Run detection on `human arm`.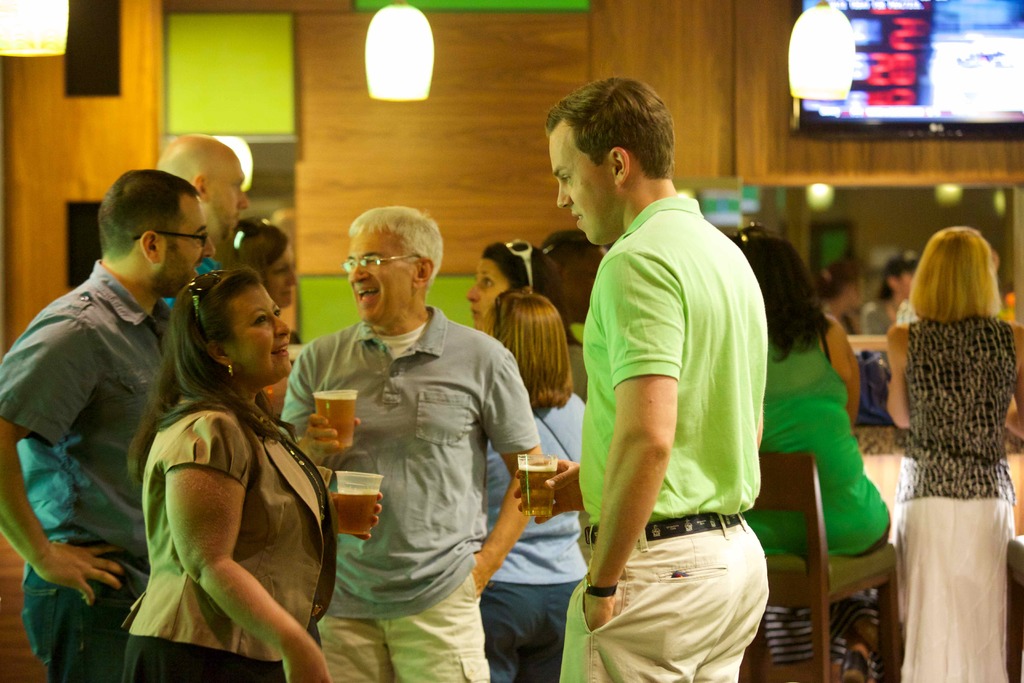
Result: 328, 488, 387, 542.
